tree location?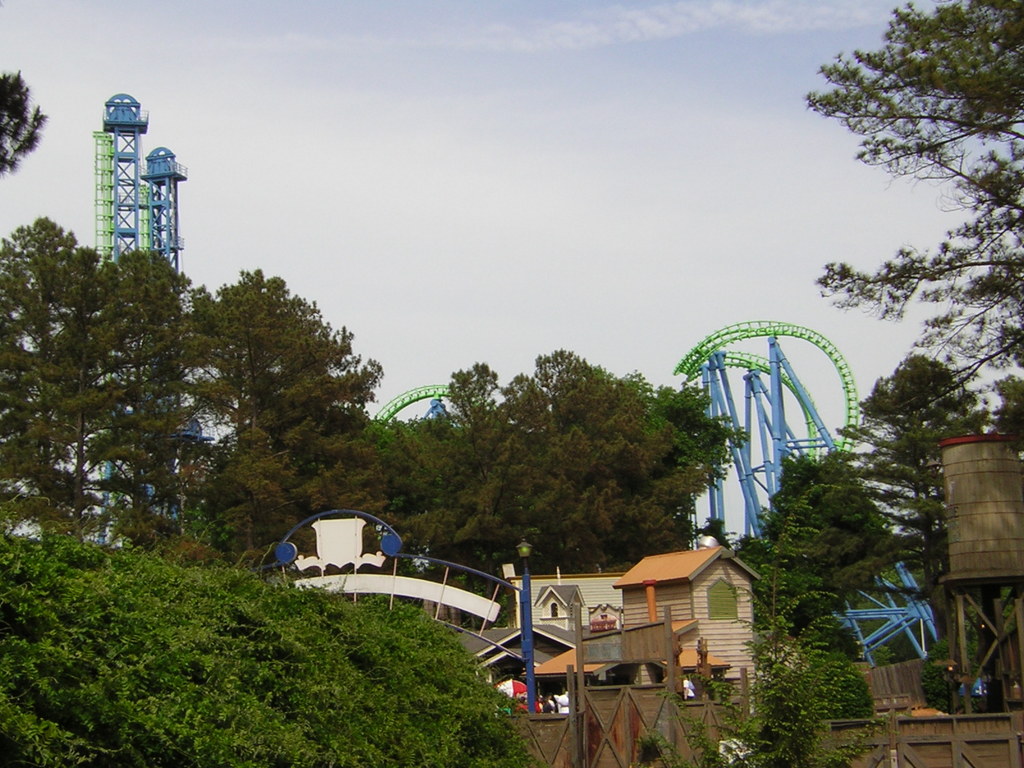
Rect(0, 64, 47, 189)
